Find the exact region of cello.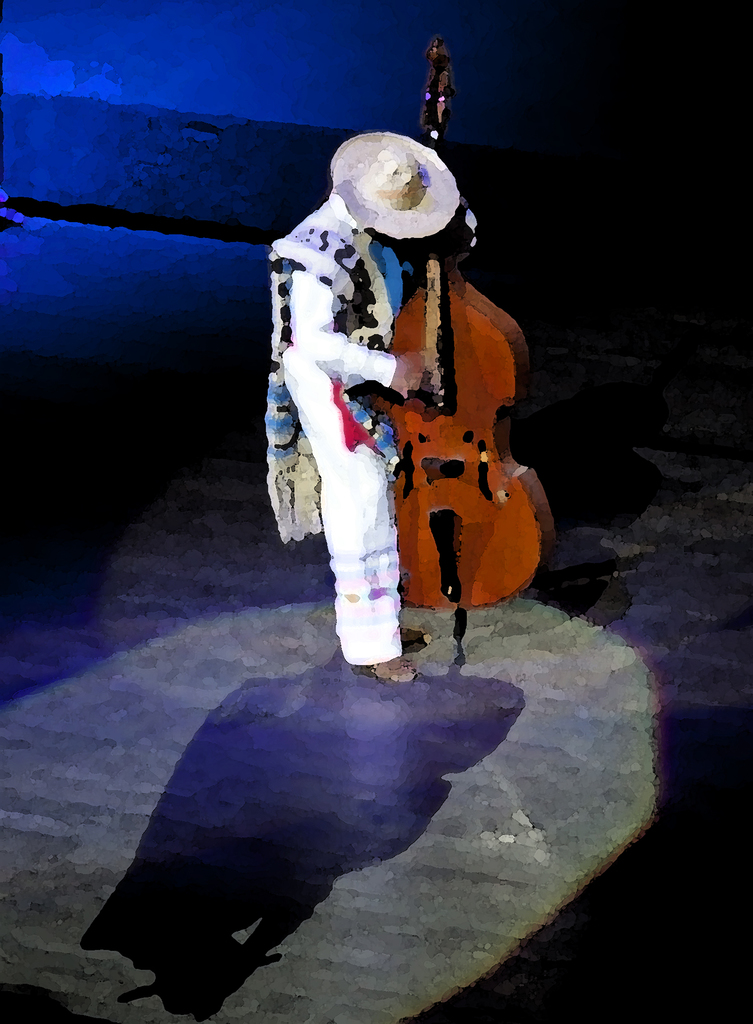
Exact region: left=378, top=33, right=556, bottom=651.
